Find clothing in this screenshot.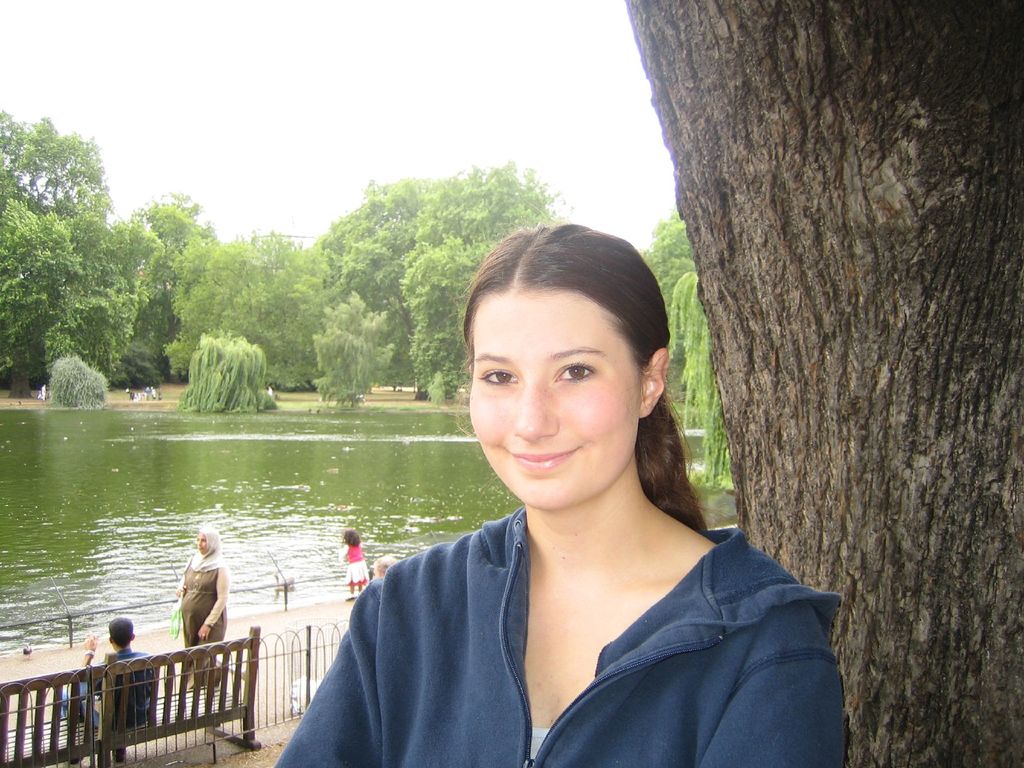
The bounding box for clothing is (left=258, top=445, right=853, bottom=758).
